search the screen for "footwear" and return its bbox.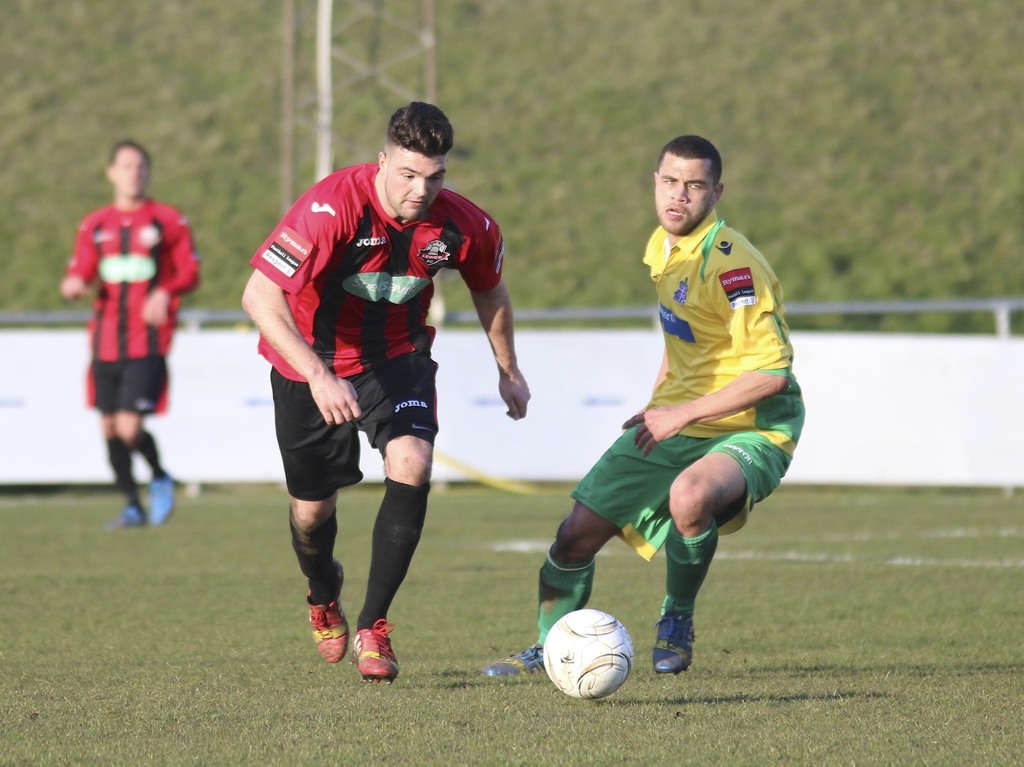
Found: {"x1": 139, "y1": 473, "x2": 173, "y2": 525}.
